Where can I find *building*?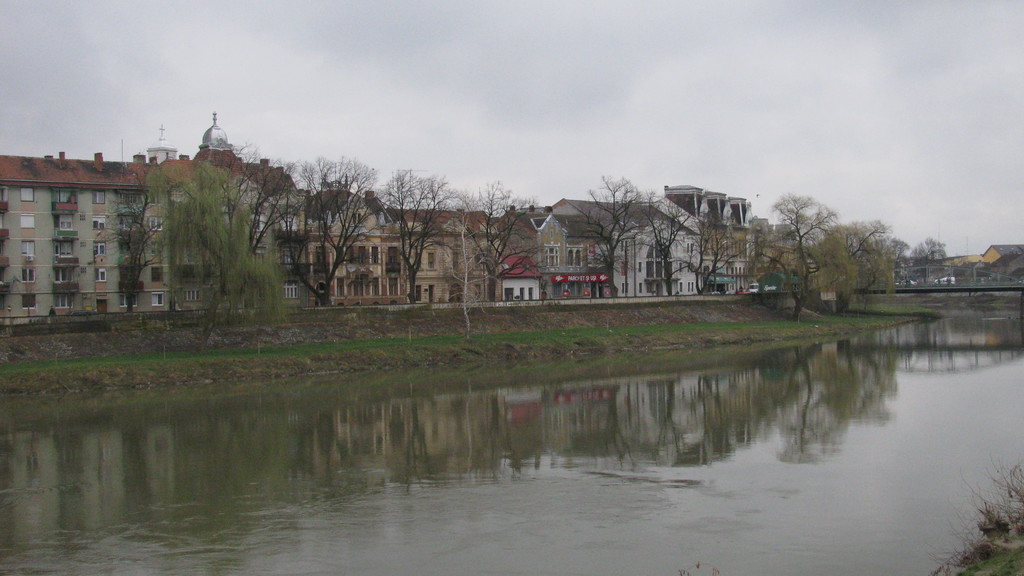
You can find it at pyautogui.locateOnScreen(490, 203, 616, 293).
